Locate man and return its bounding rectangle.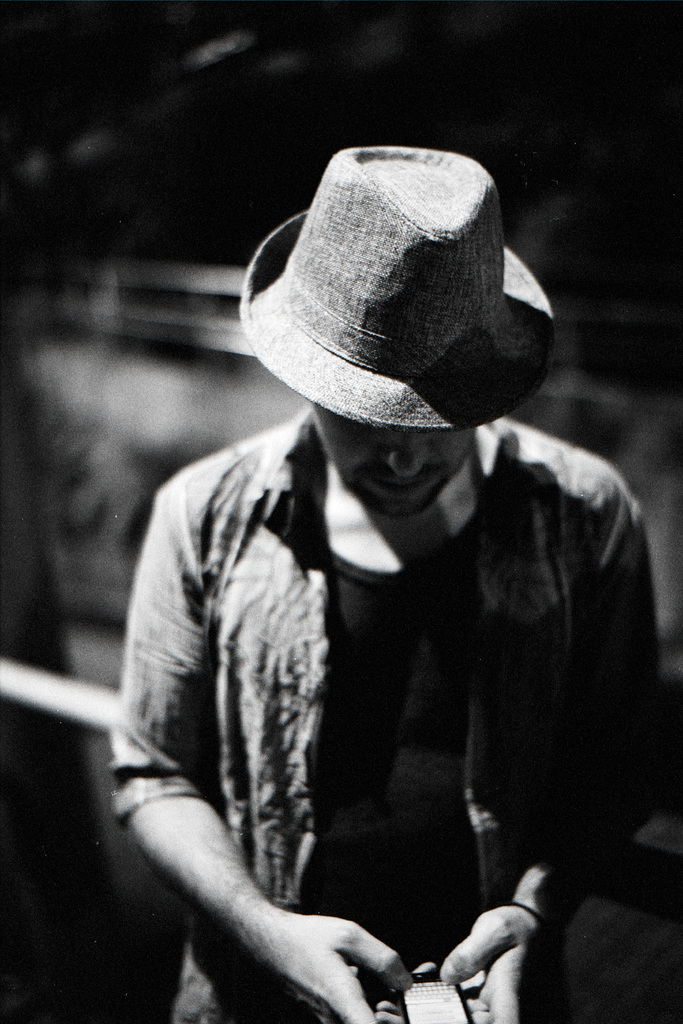
BBox(104, 116, 677, 1023).
